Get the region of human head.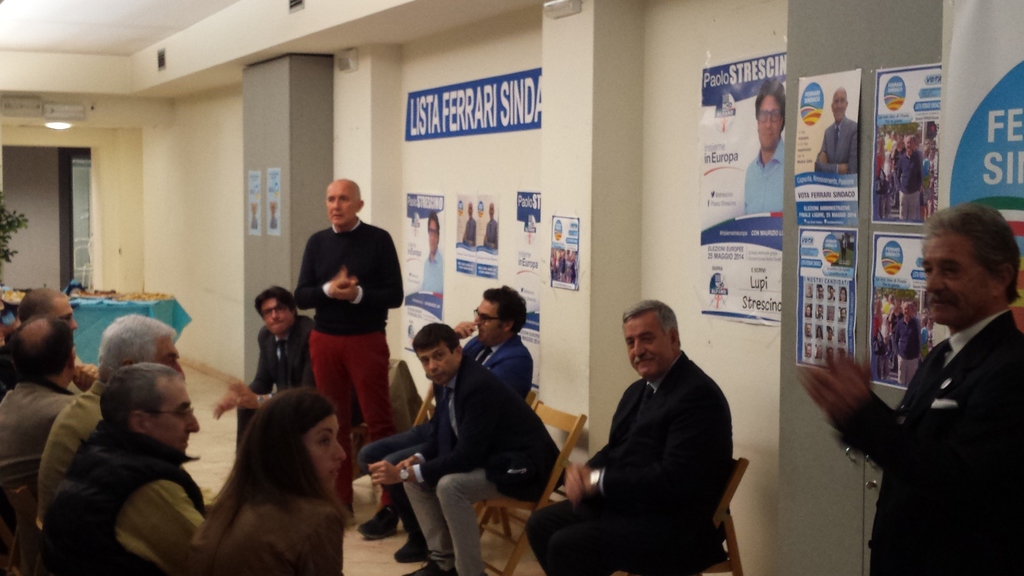
pyautogui.locateOnScreen(838, 288, 845, 300).
